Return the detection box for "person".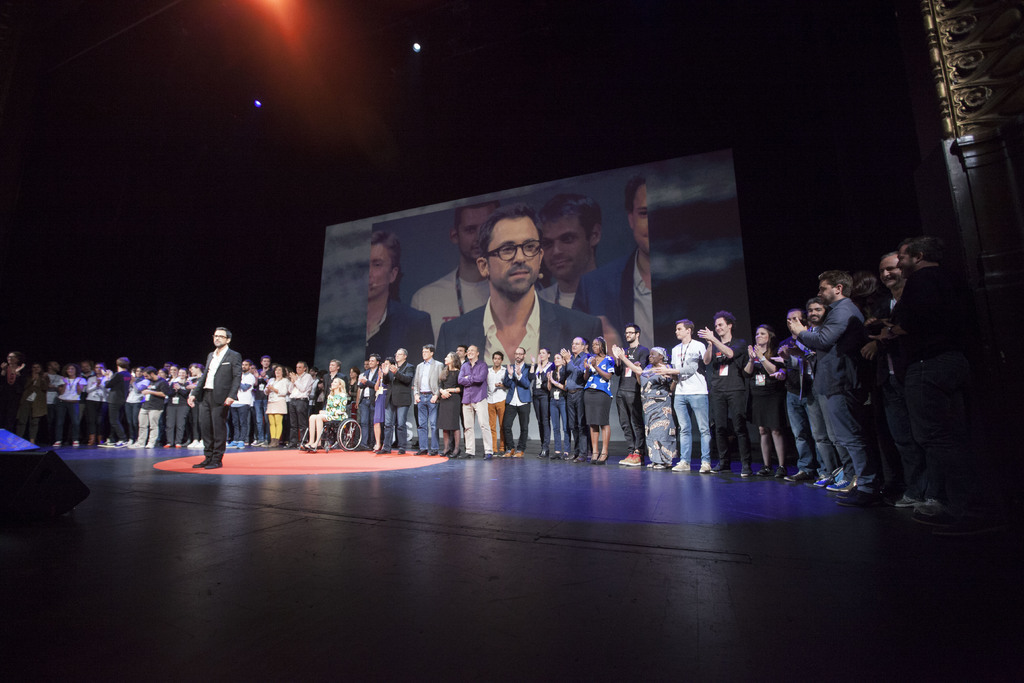
(x1=877, y1=235, x2=952, y2=507).
